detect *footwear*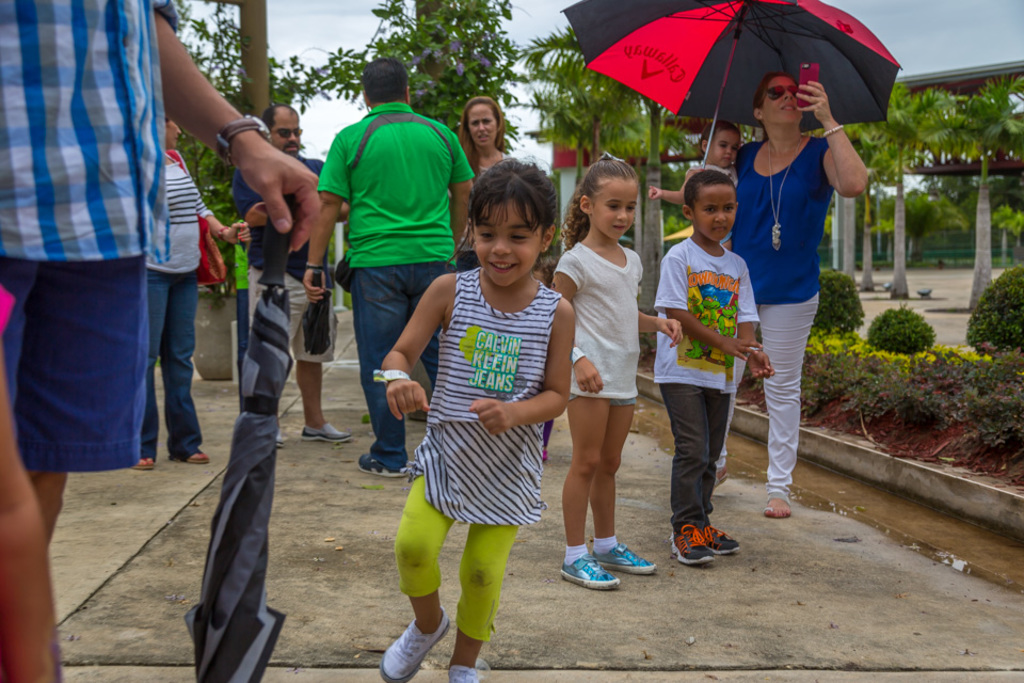
(124, 452, 162, 471)
